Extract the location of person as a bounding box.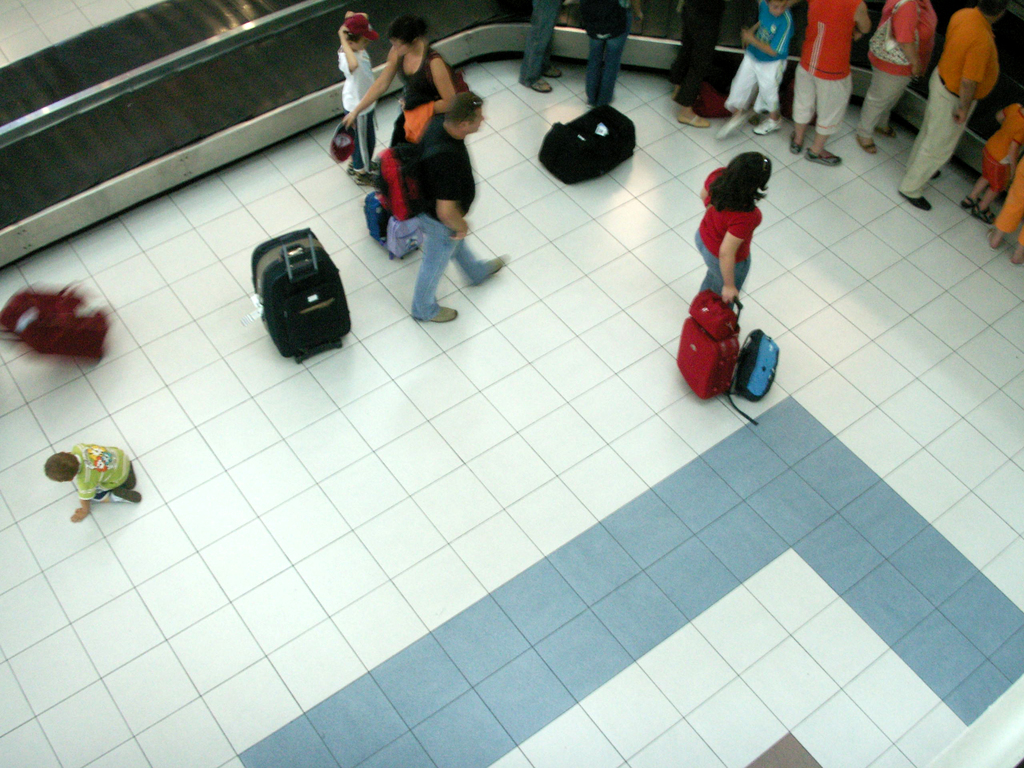
<box>957,98,1023,225</box>.
